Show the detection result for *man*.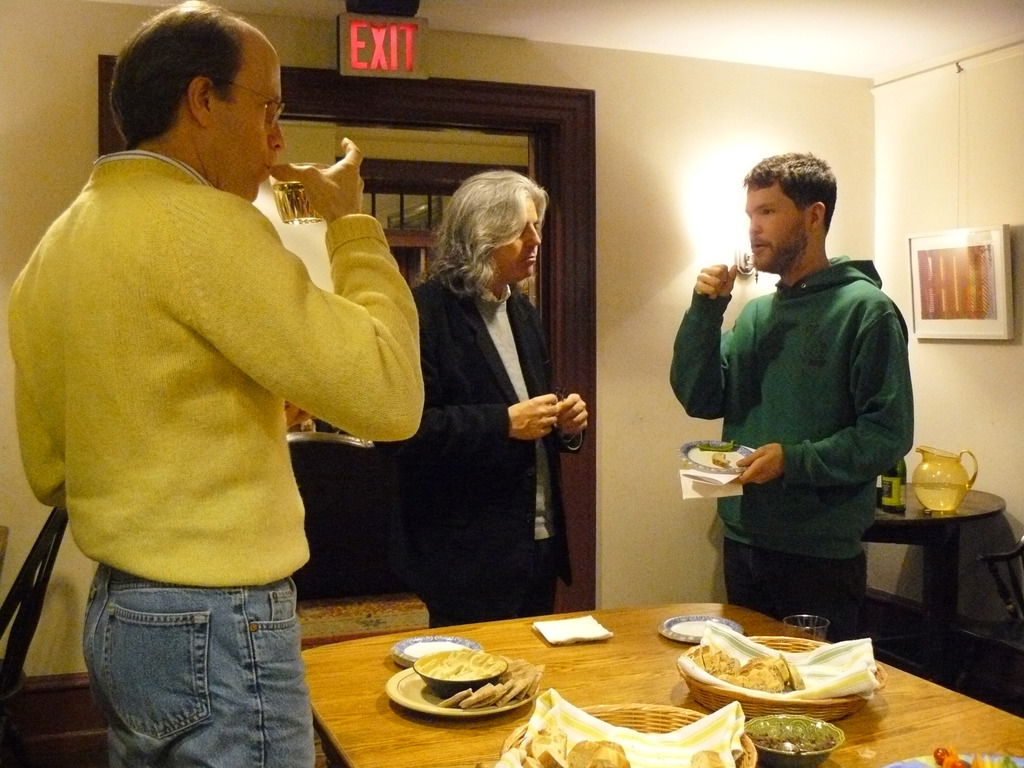
bbox=(12, 42, 448, 705).
